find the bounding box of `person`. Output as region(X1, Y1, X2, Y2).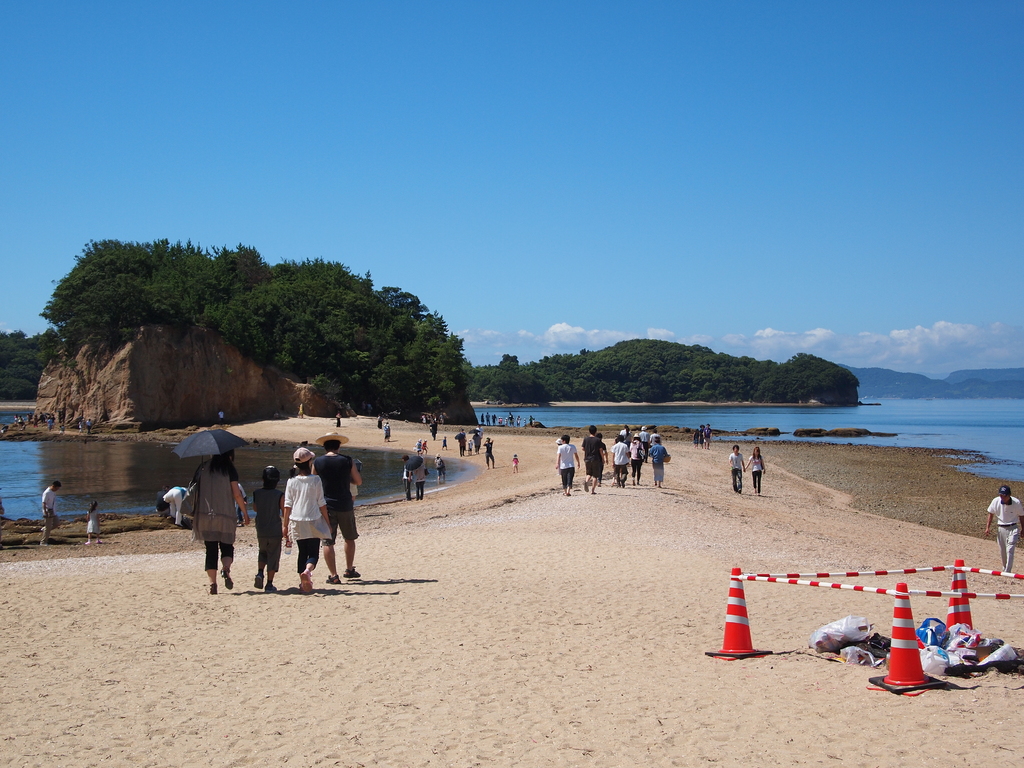
region(413, 459, 428, 495).
